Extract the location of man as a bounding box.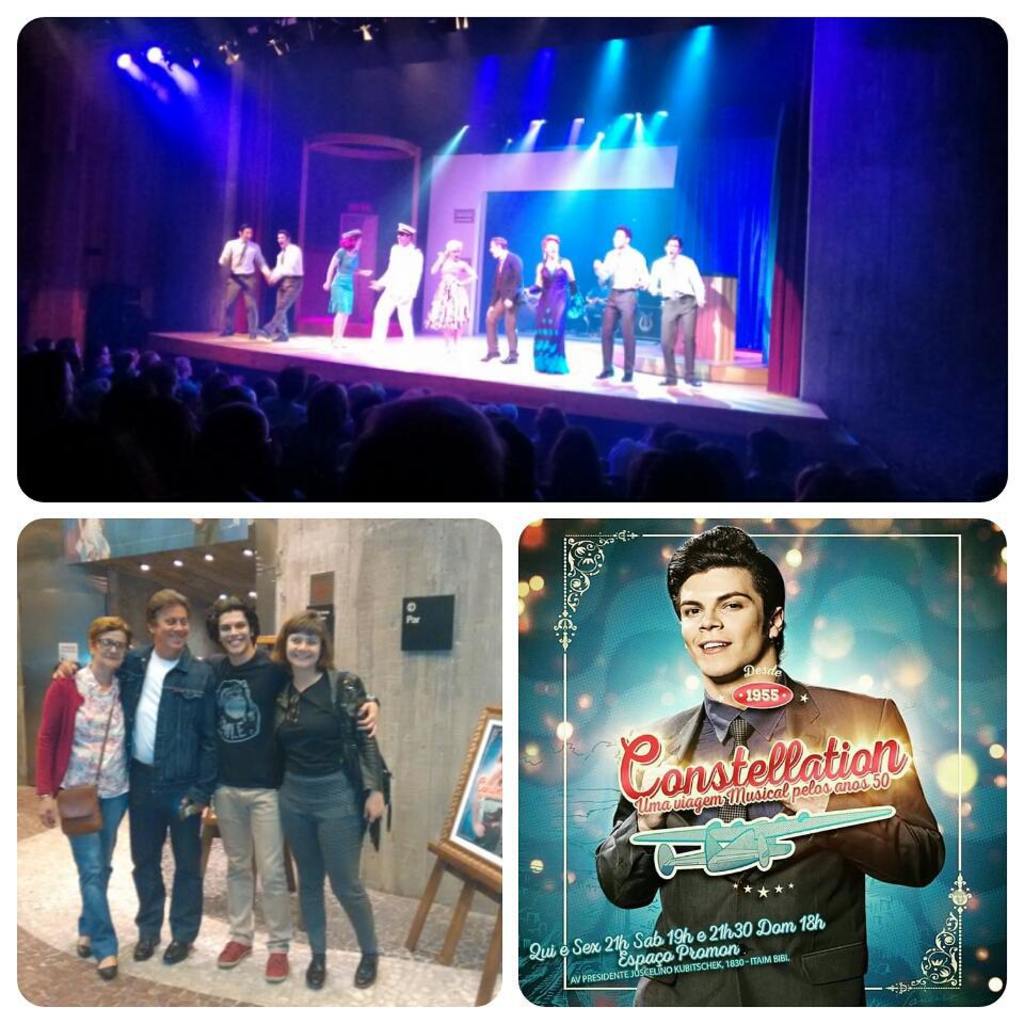
box(198, 597, 381, 978).
